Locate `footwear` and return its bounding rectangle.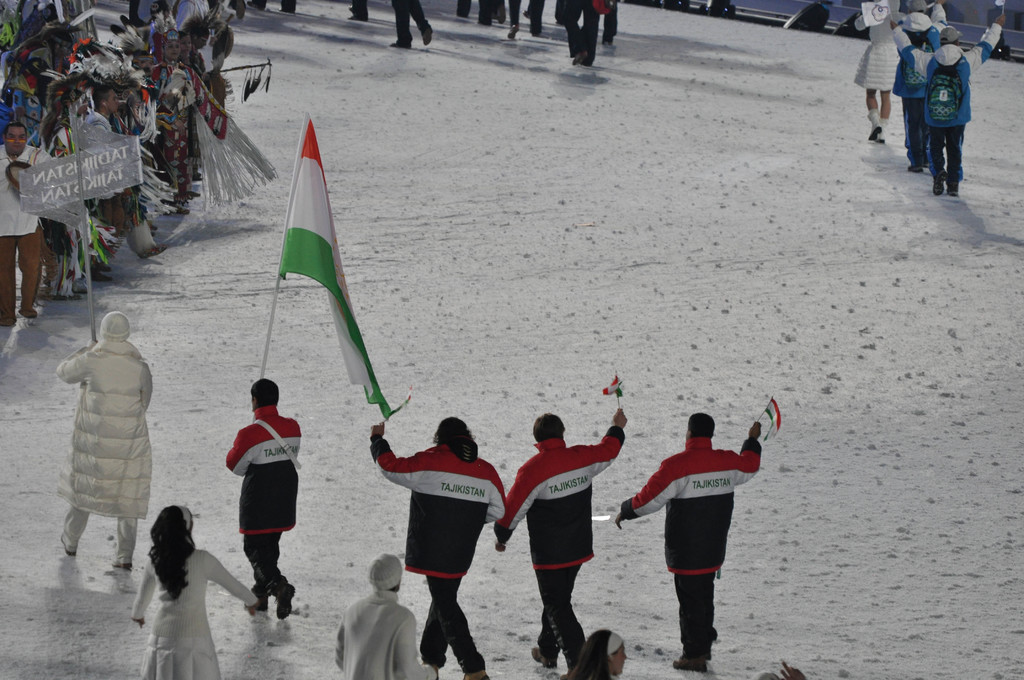
box(137, 243, 166, 258).
